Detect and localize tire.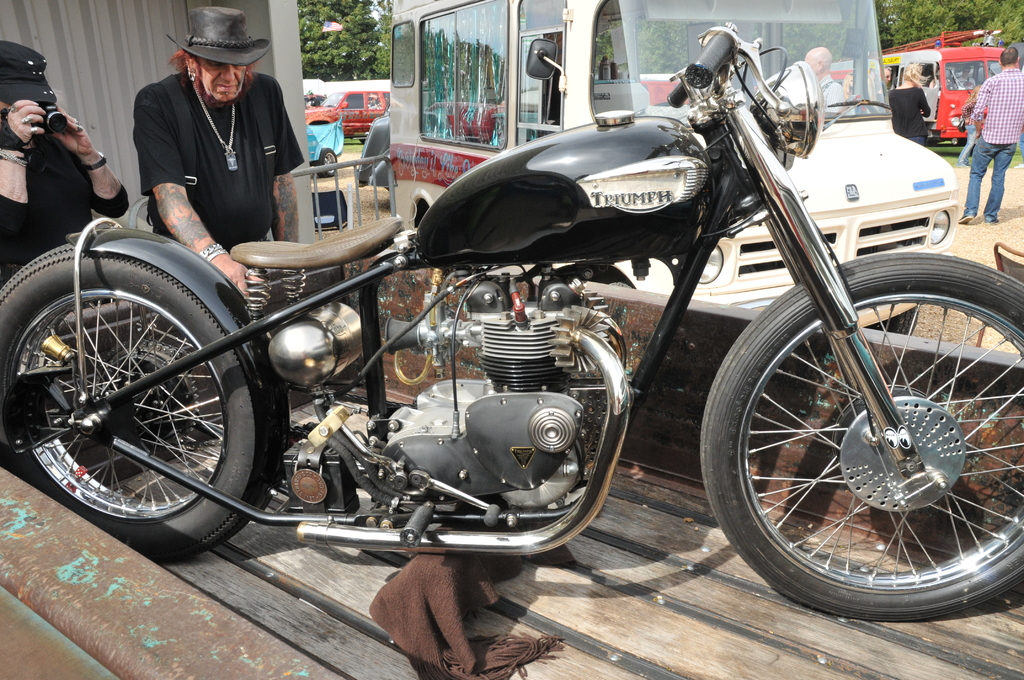
Localized at region(0, 244, 282, 572).
